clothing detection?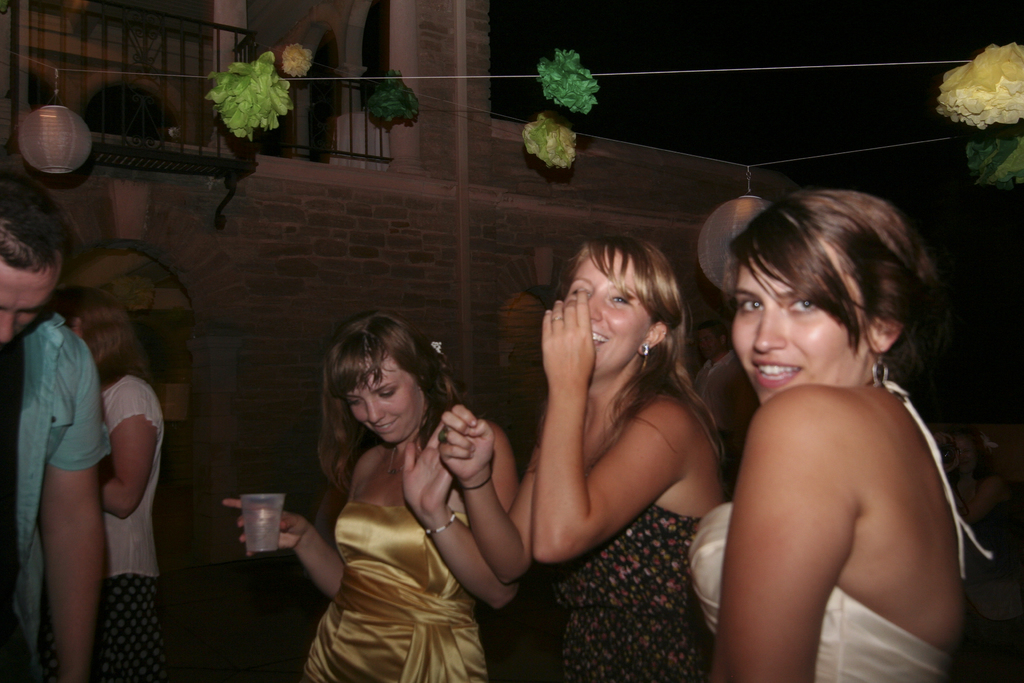
select_region(685, 377, 998, 682)
